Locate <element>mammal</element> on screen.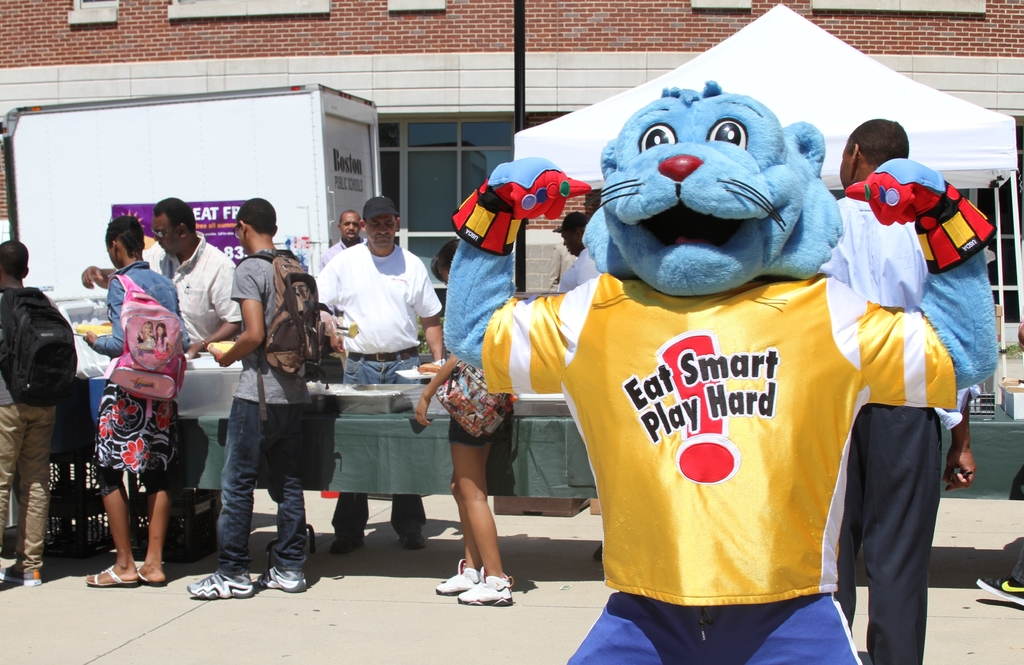
On screen at (184, 195, 314, 600).
